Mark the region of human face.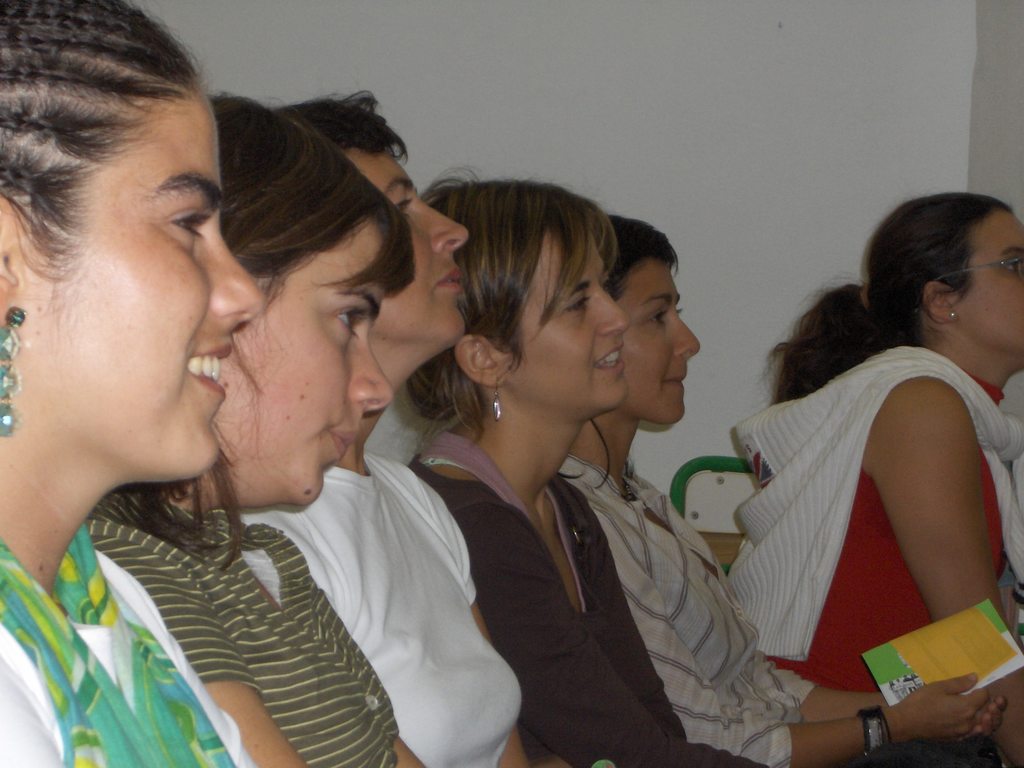
Region: 500 216 632 426.
